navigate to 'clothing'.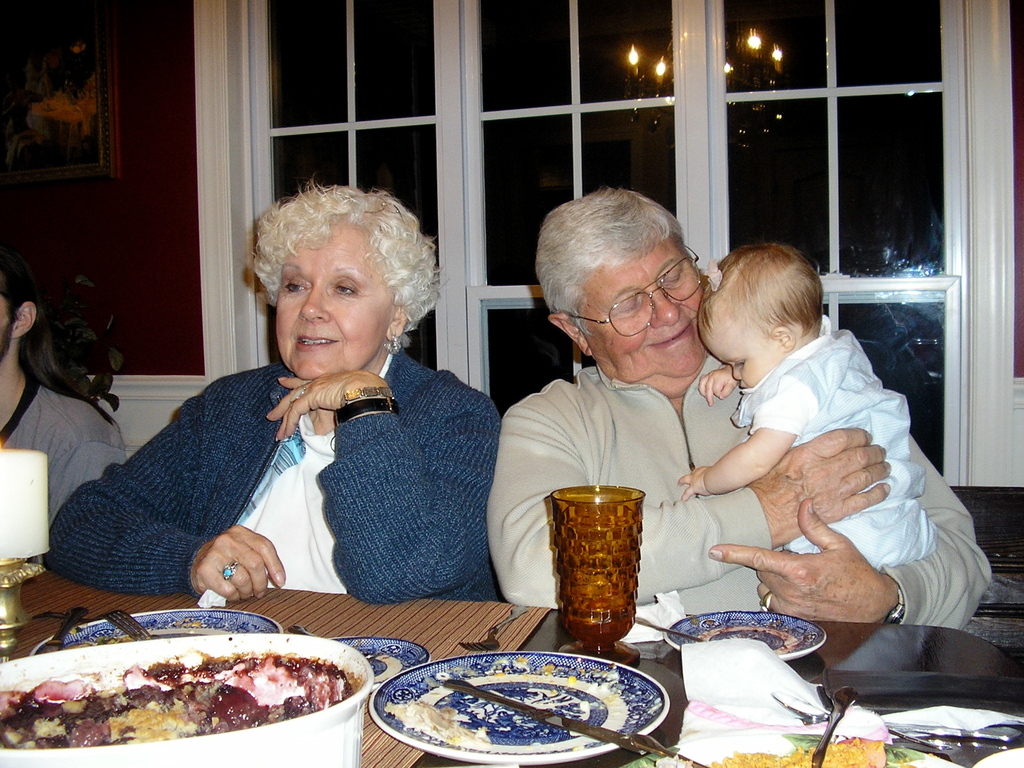
Navigation target: region(483, 351, 990, 632).
